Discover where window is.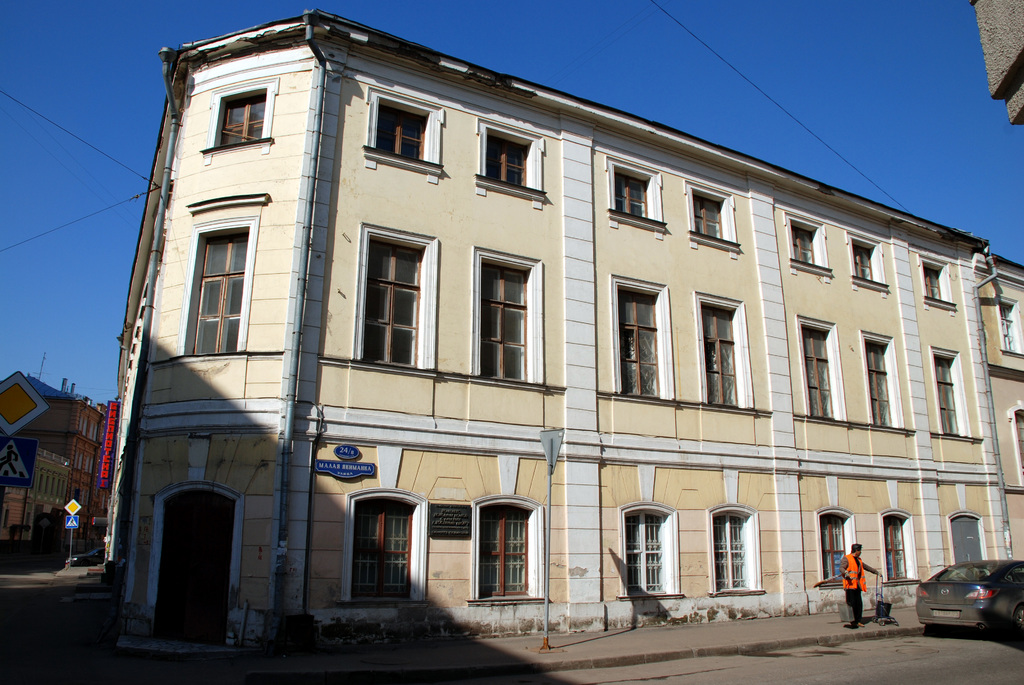
Discovered at (left=481, top=512, right=537, bottom=599).
